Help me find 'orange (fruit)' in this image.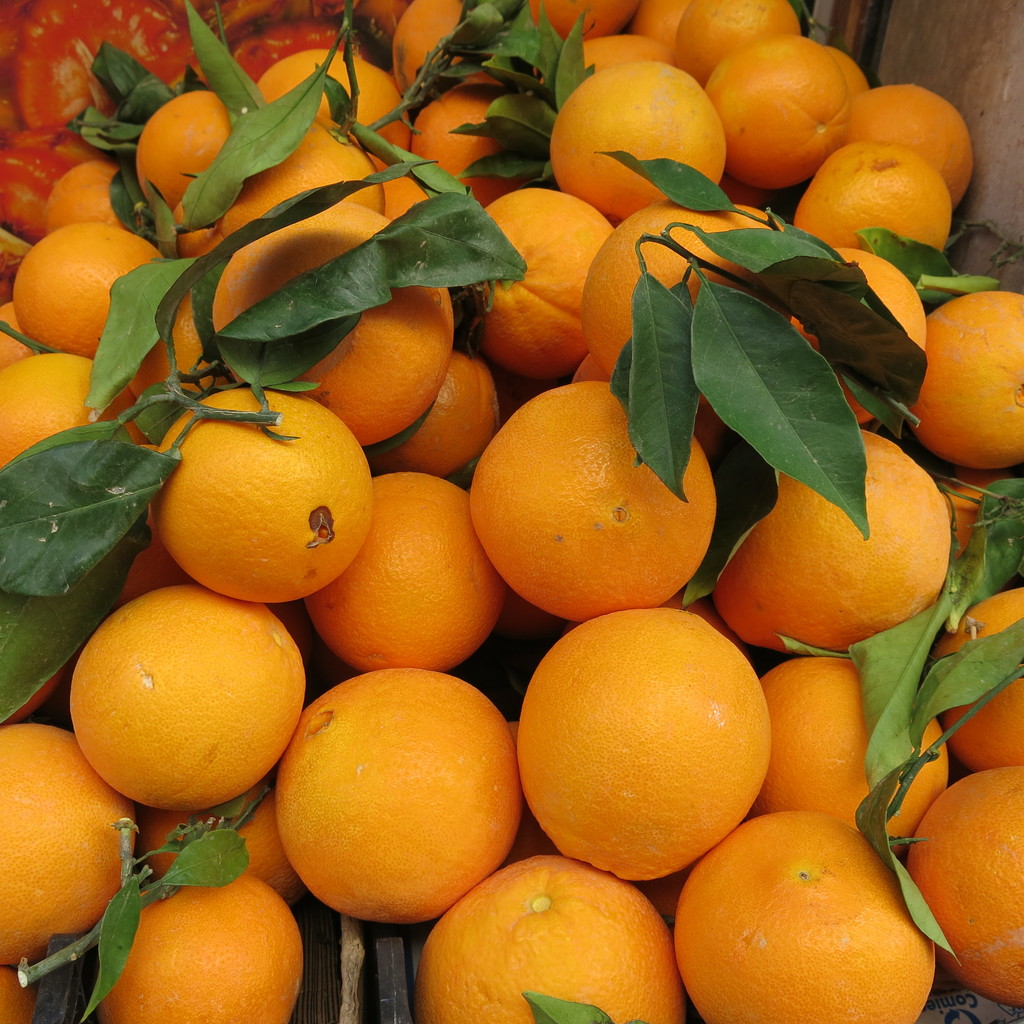
Found it: x1=535 y1=10 x2=624 y2=38.
